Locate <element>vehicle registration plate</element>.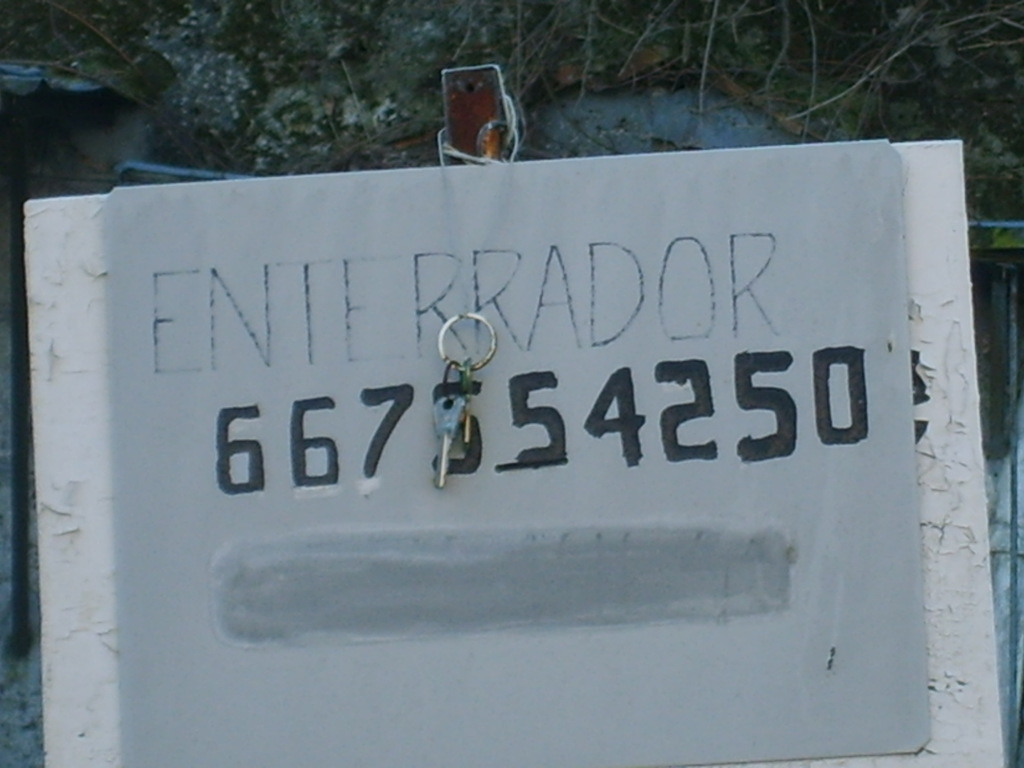
Bounding box: (left=9, top=135, right=1023, bottom=653).
